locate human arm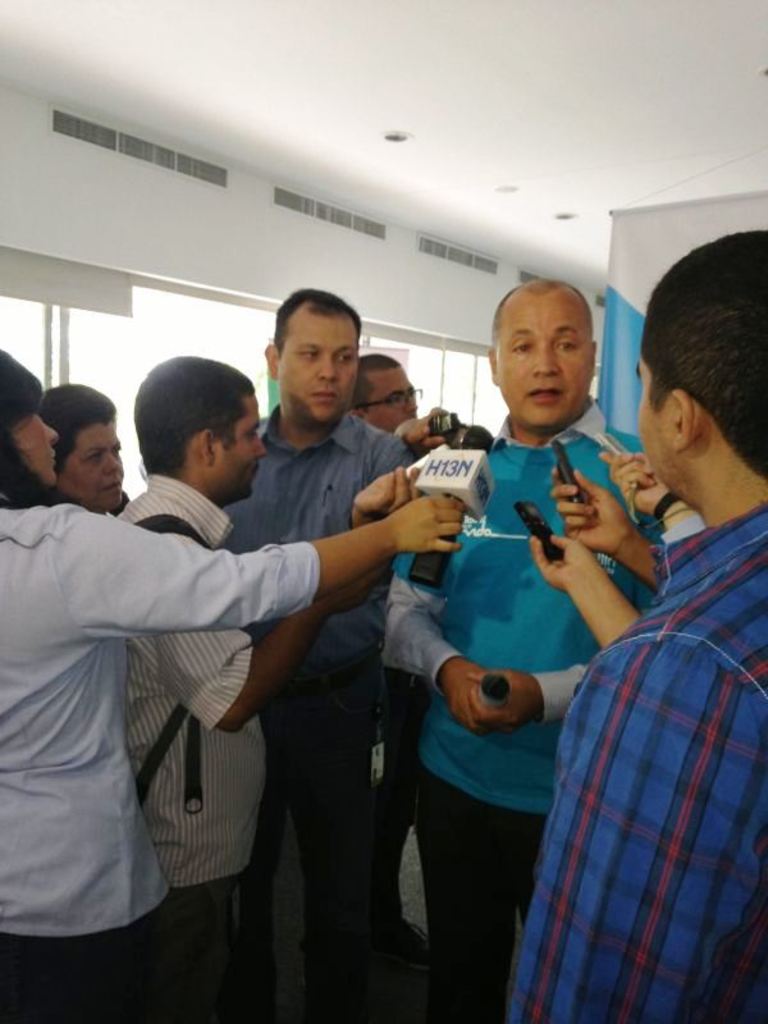
(x1=607, y1=448, x2=703, y2=554)
